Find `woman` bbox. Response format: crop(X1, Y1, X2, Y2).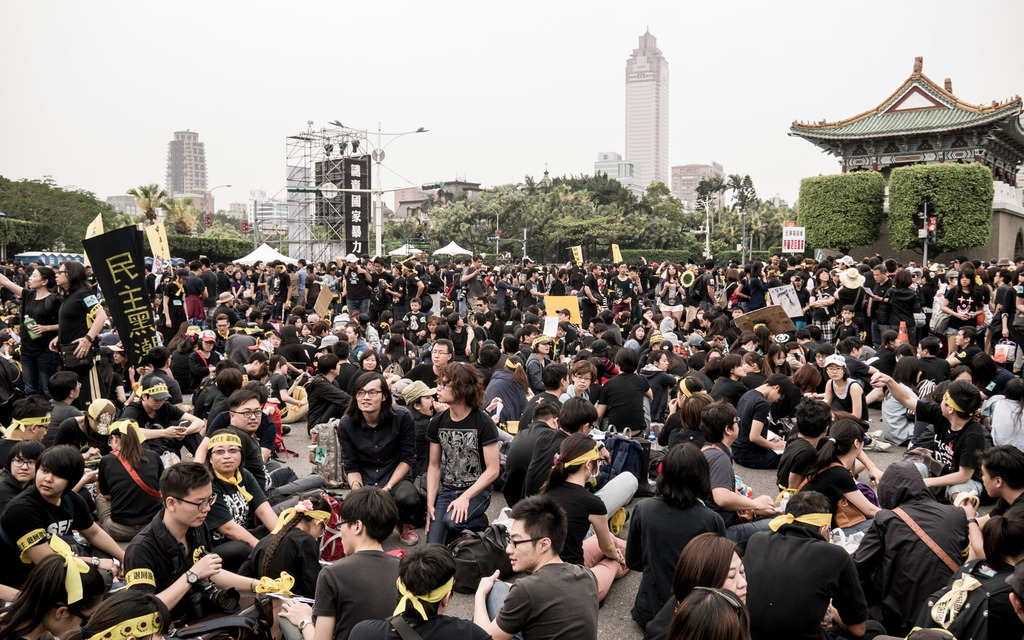
crop(627, 323, 643, 352).
